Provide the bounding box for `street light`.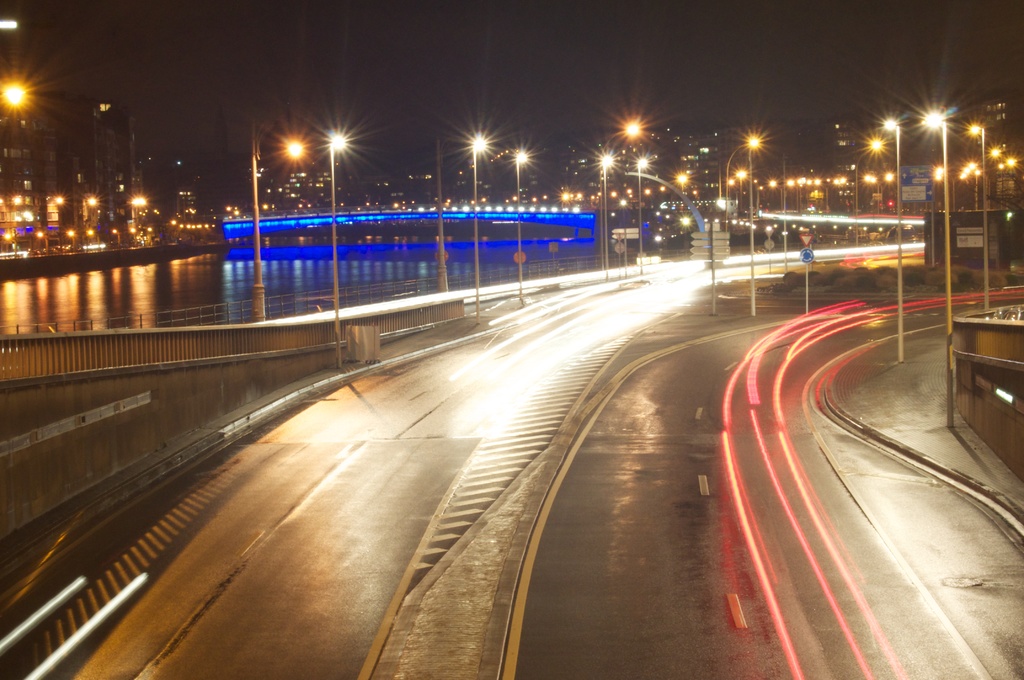
x1=739 y1=165 x2=749 y2=226.
